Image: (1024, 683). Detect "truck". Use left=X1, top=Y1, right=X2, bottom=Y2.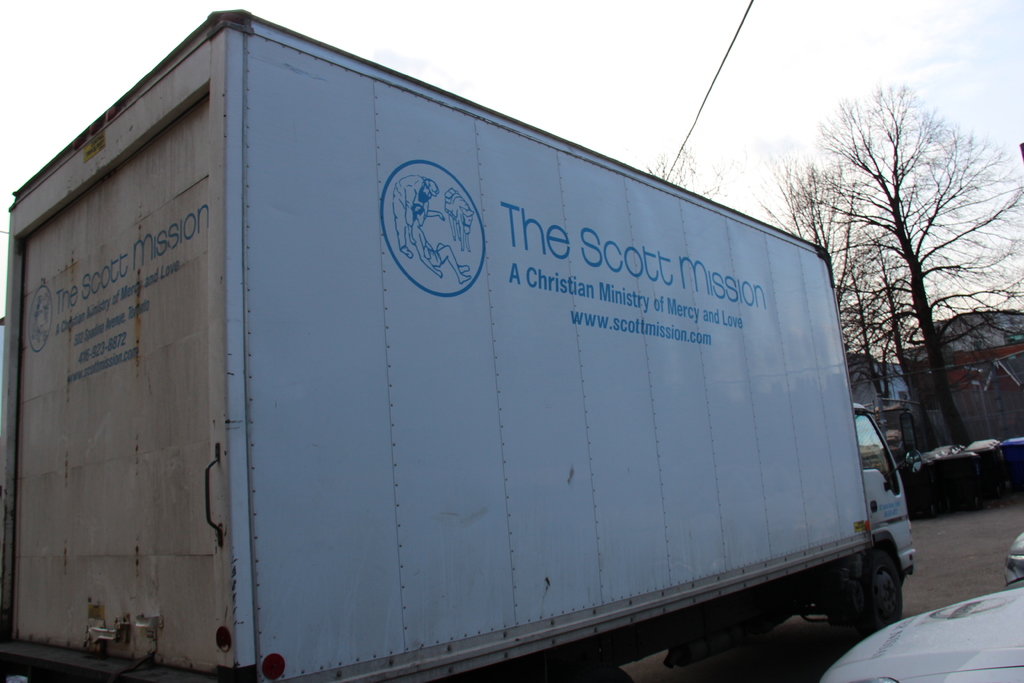
left=0, top=0, right=942, bottom=682.
